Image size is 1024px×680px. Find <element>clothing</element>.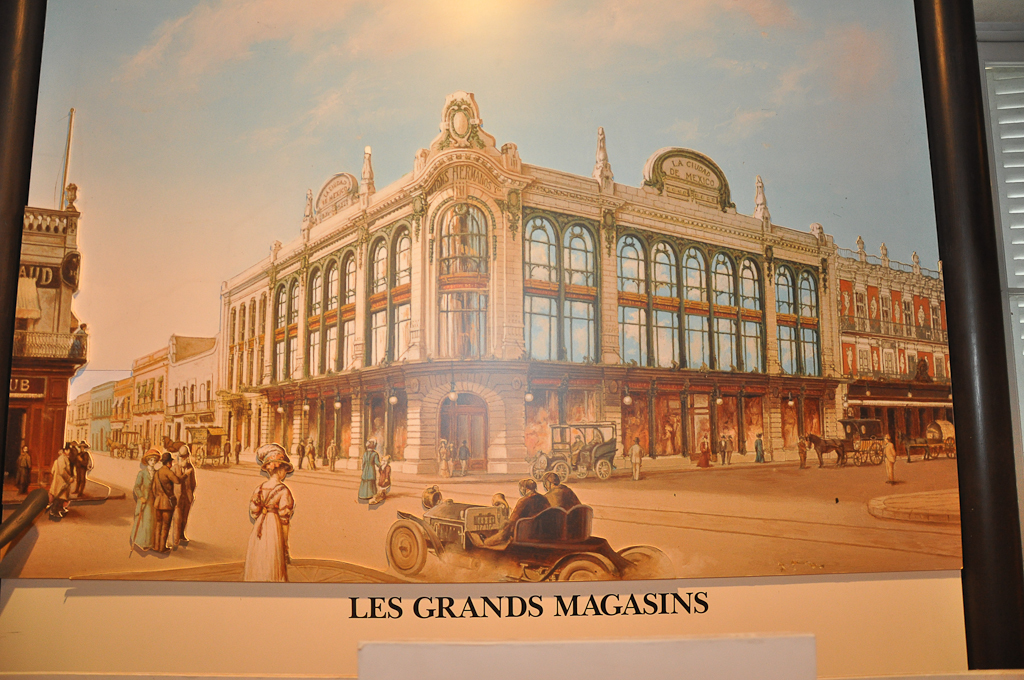
[371,461,394,492].
